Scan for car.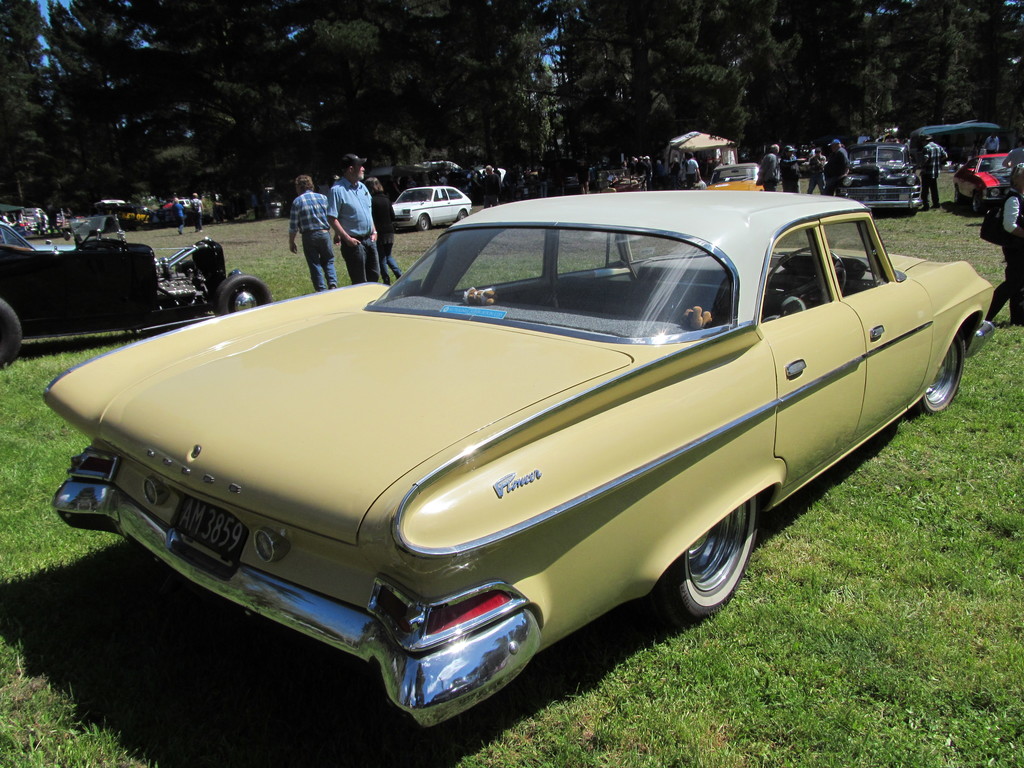
Scan result: 589,167,643,193.
